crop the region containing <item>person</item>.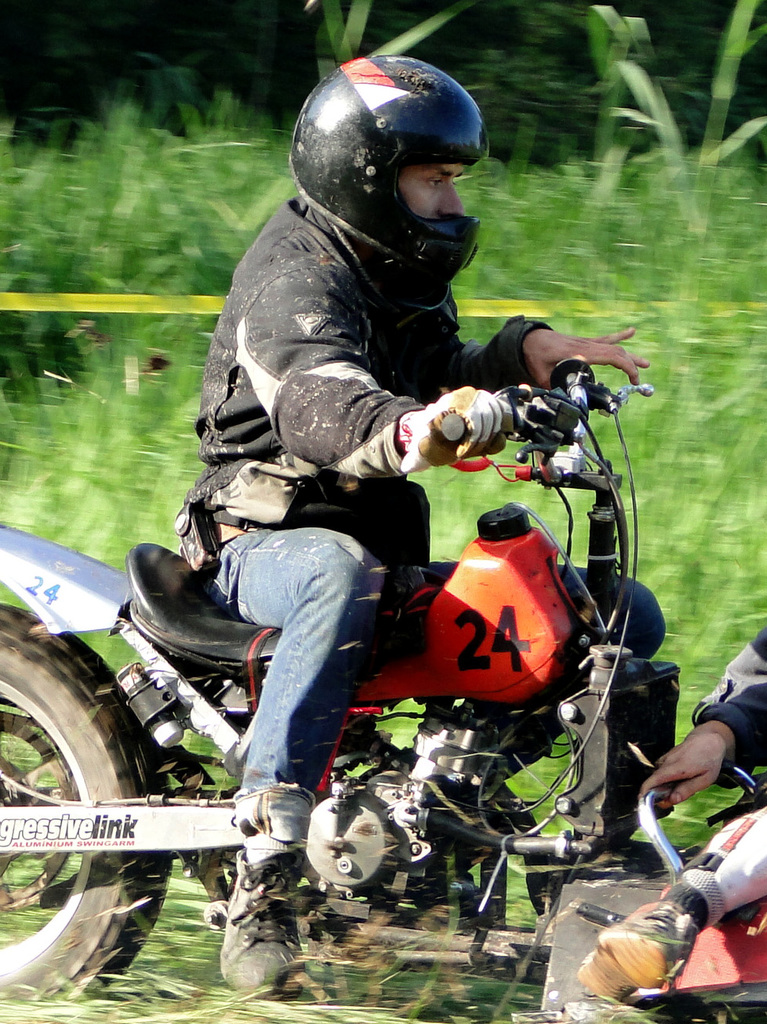
Crop region: (left=172, top=88, right=571, bottom=942).
